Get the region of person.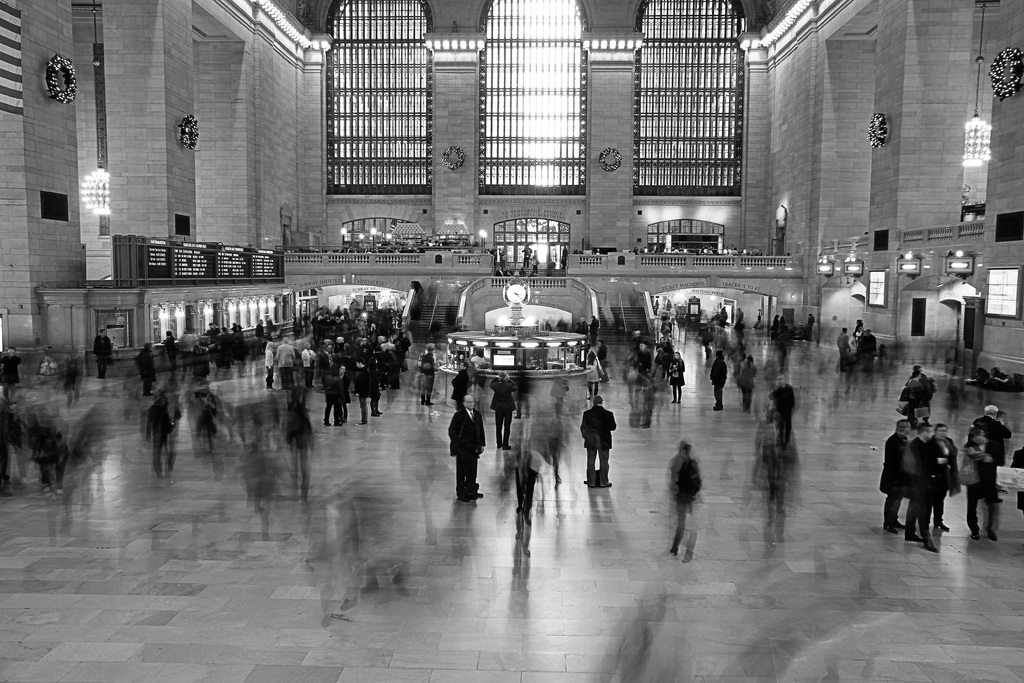
(929,420,956,528).
